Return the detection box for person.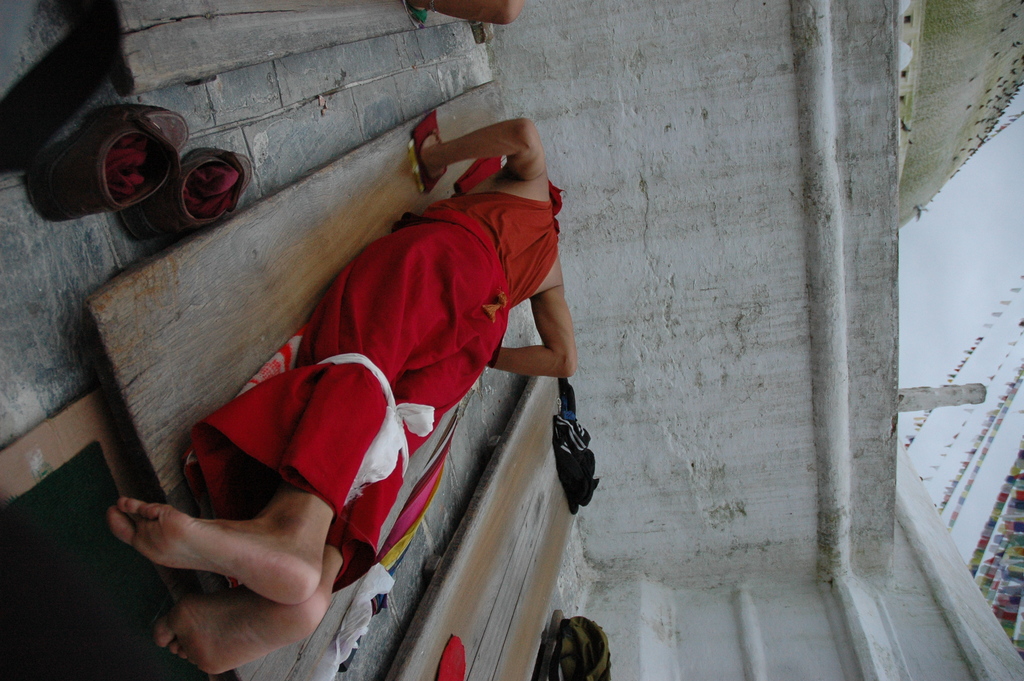
402 0 524 25.
